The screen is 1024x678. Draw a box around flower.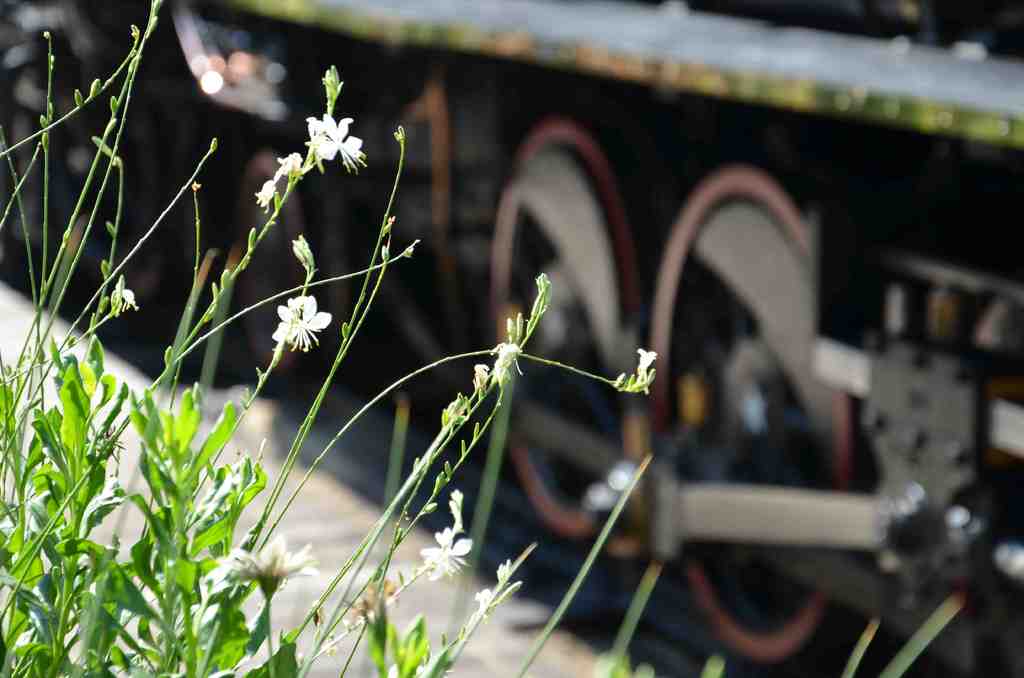
<box>220,533,320,597</box>.
